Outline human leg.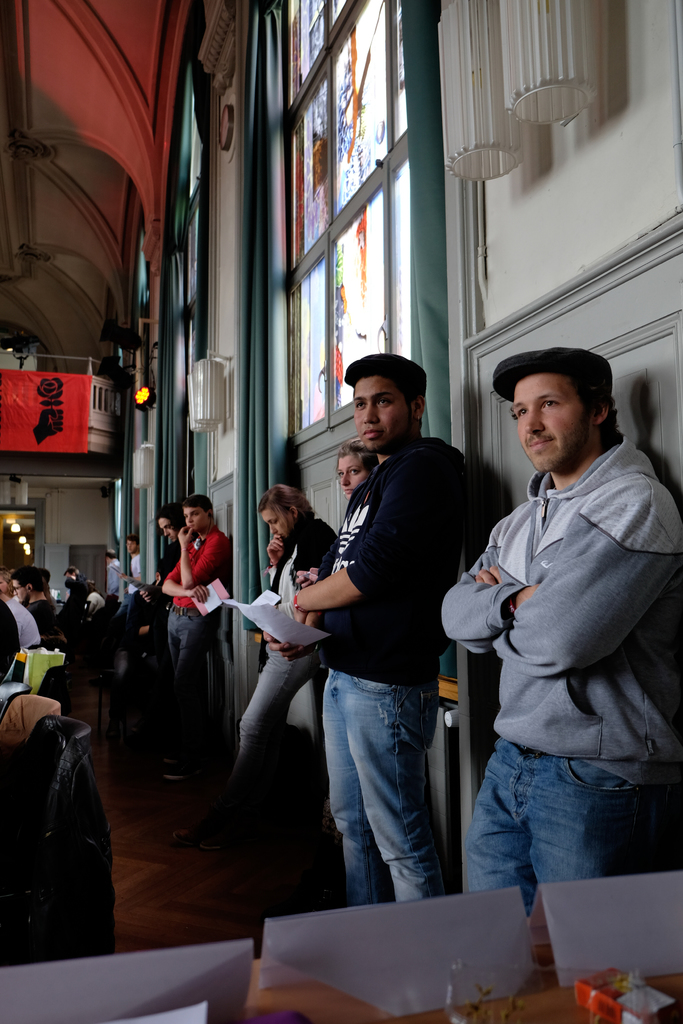
Outline: rect(361, 682, 435, 890).
